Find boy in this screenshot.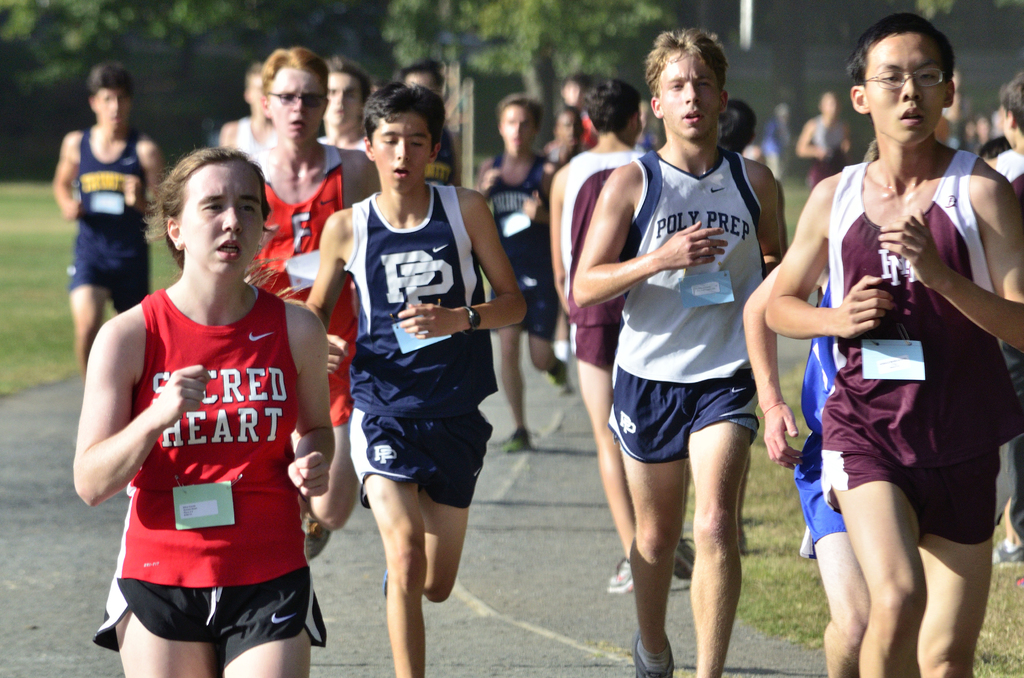
The bounding box for boy is <region>761, 30, 1012, 677</region>.
